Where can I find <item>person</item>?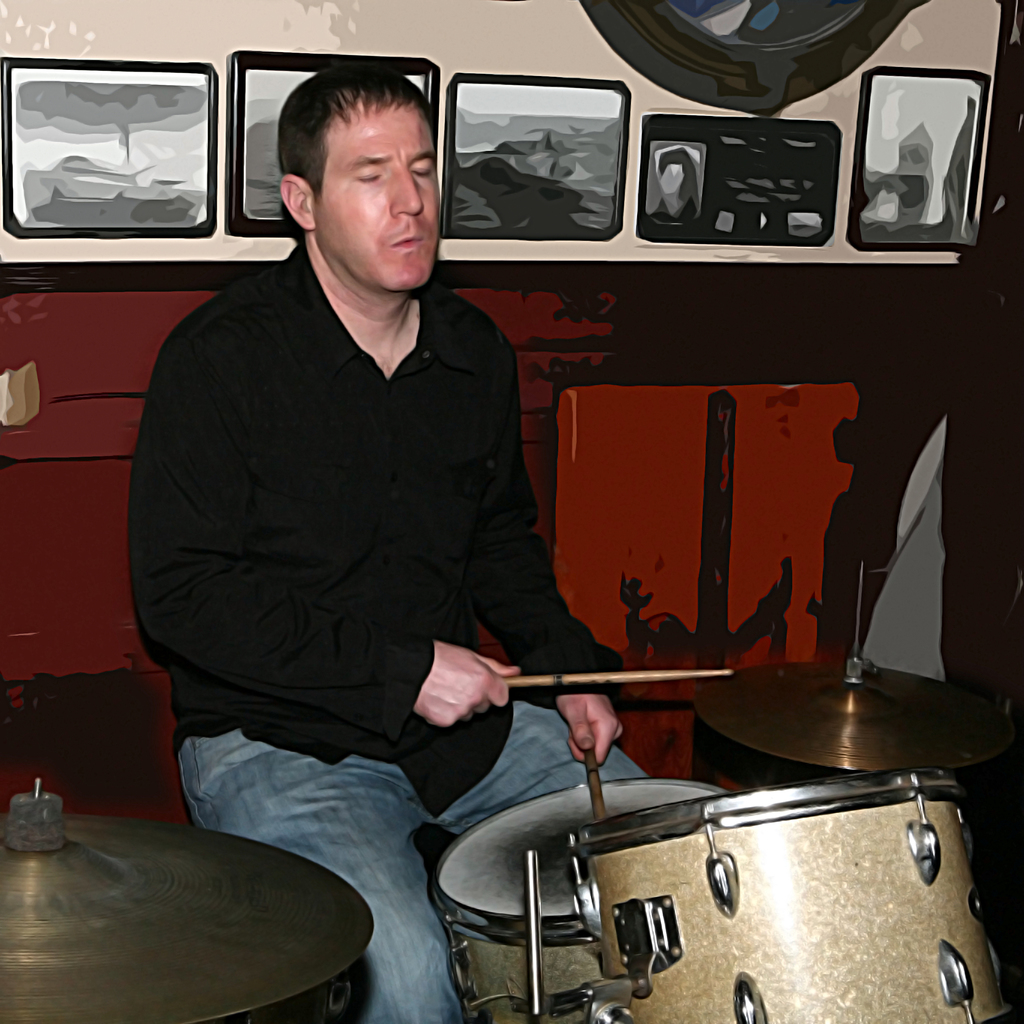
You can find it at box(129, 61, 732, 1023).
